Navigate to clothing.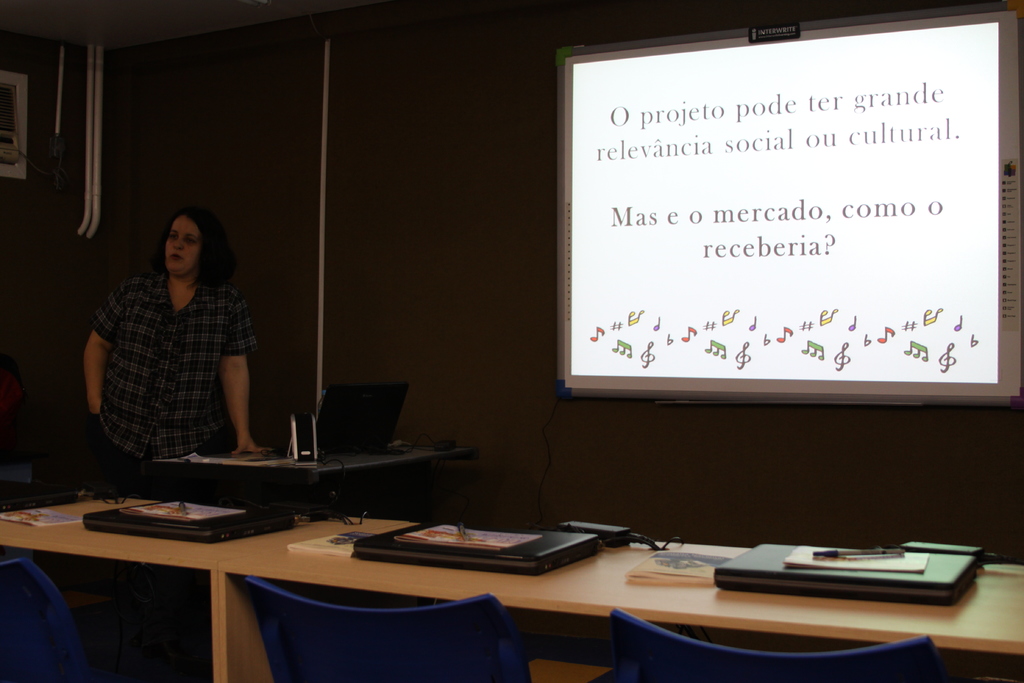
Navigation target: 92,234,271,485.
